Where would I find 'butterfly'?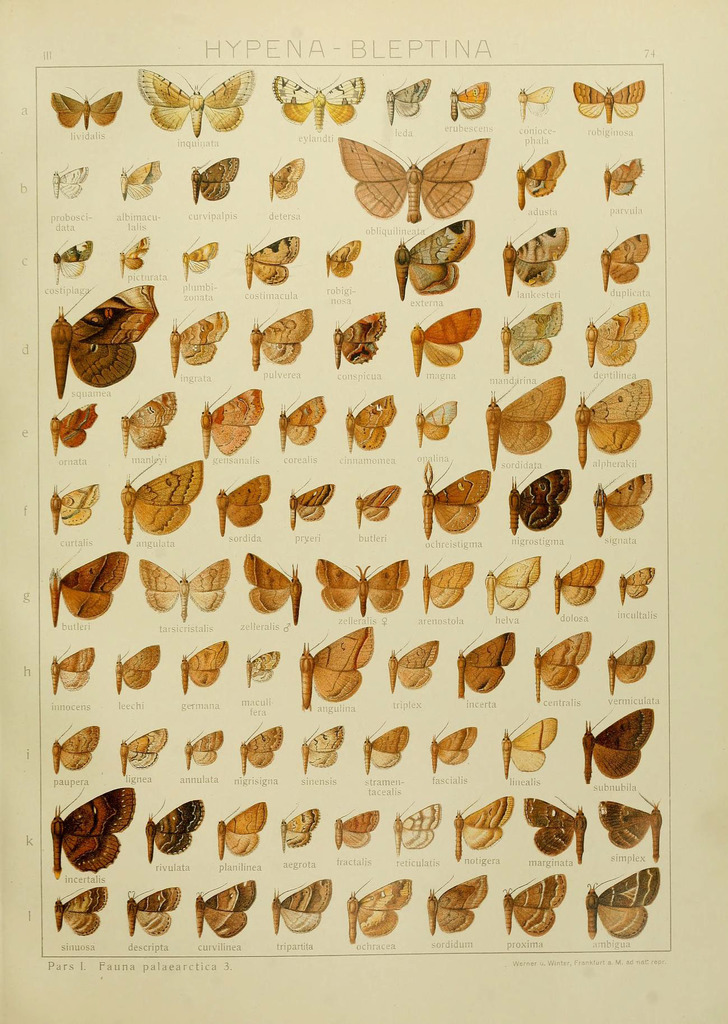
At (335, 120, 499, 216).
